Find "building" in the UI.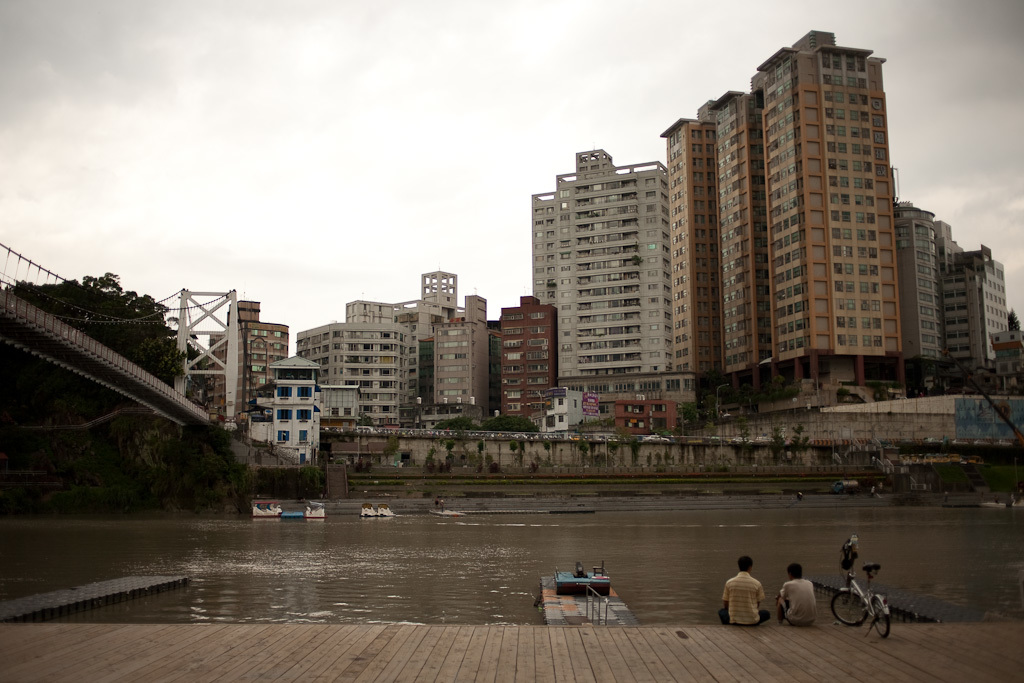
UI element at (182, 24, 1023, 461).
